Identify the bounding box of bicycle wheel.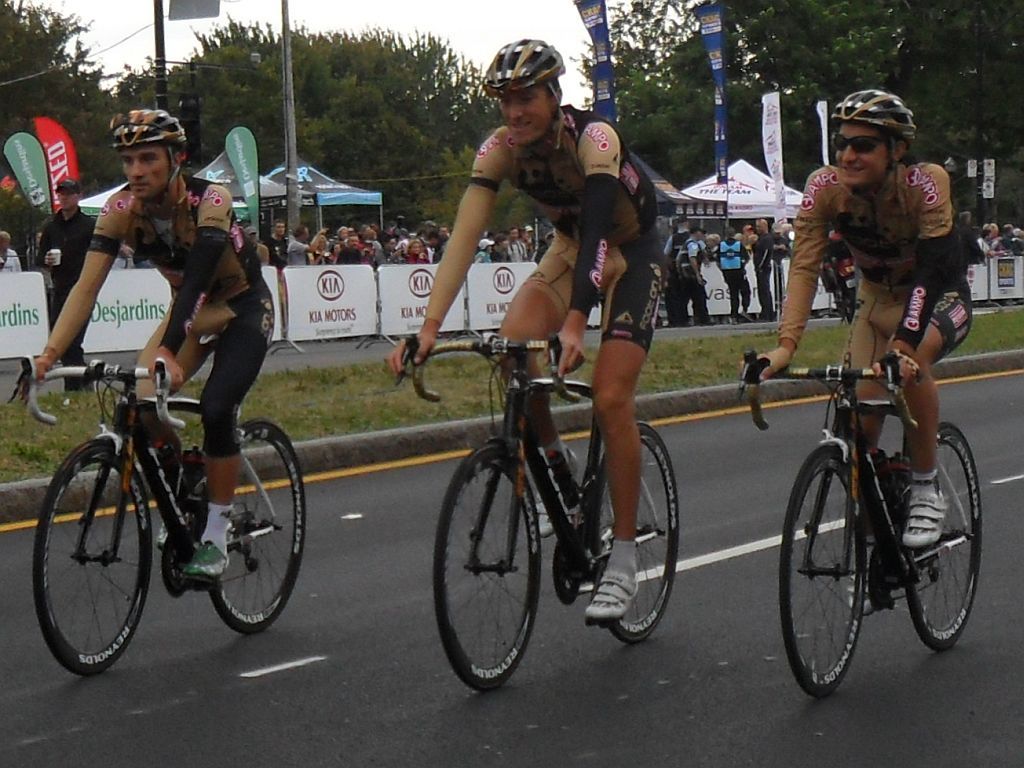
detection(429, 430, 548, 691).
